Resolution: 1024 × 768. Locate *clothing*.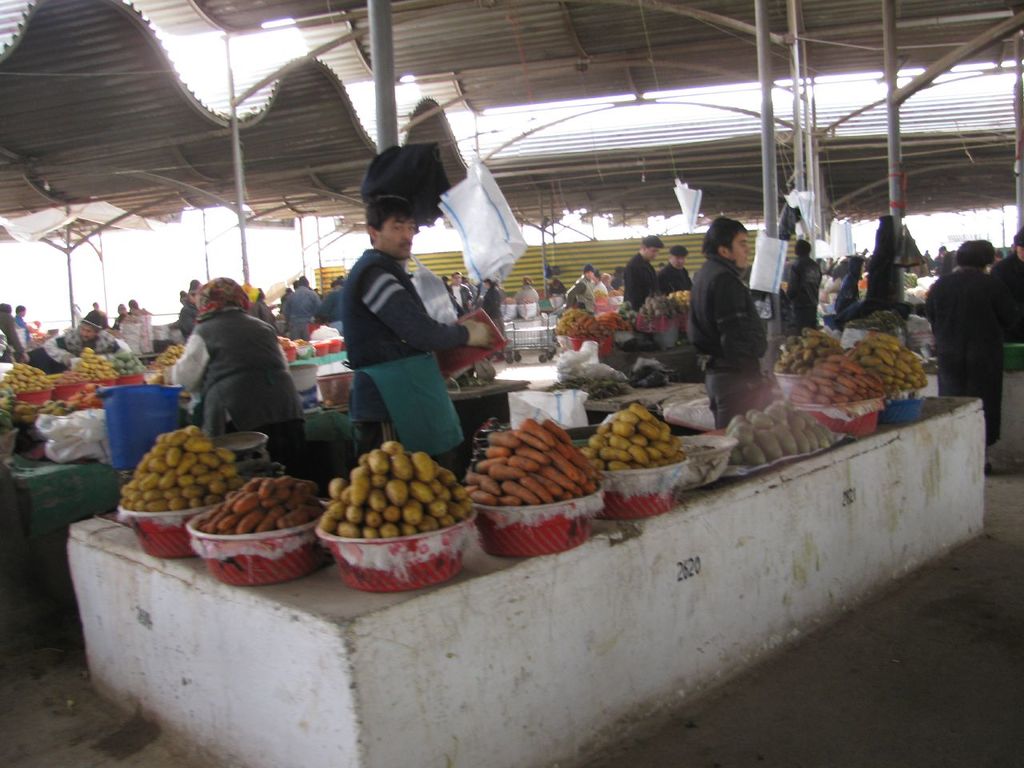
<box>786,258,827,332</box>.
